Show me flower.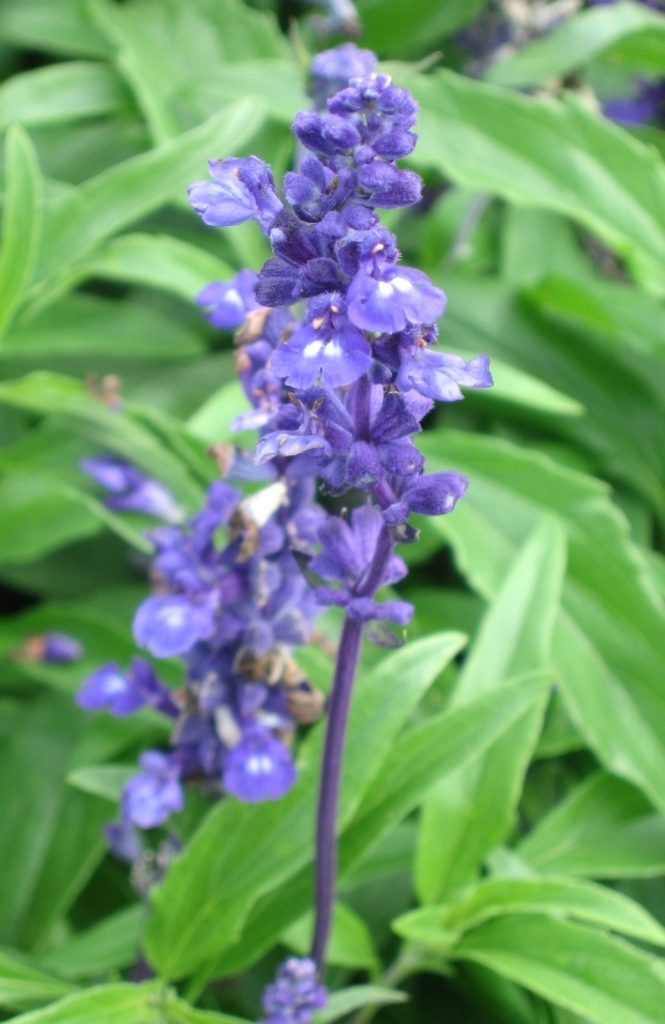
flower is here: 77, 71, 499, 869.
